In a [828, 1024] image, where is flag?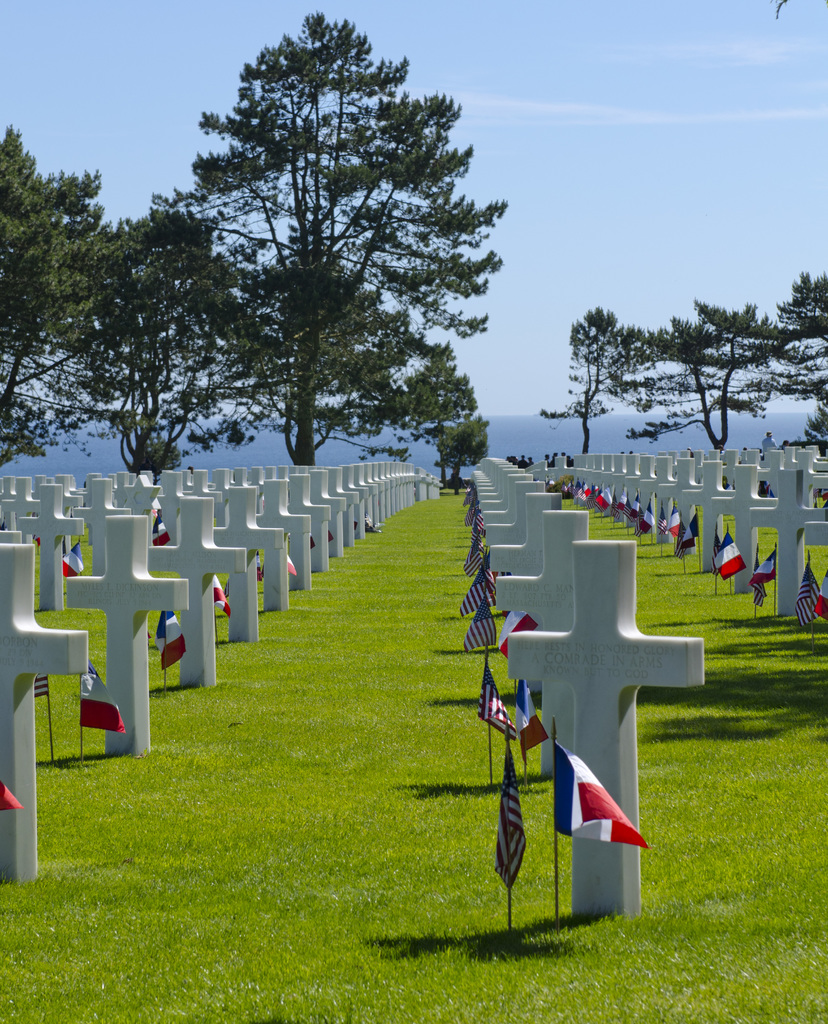
box(624, 488, 638, 524).
